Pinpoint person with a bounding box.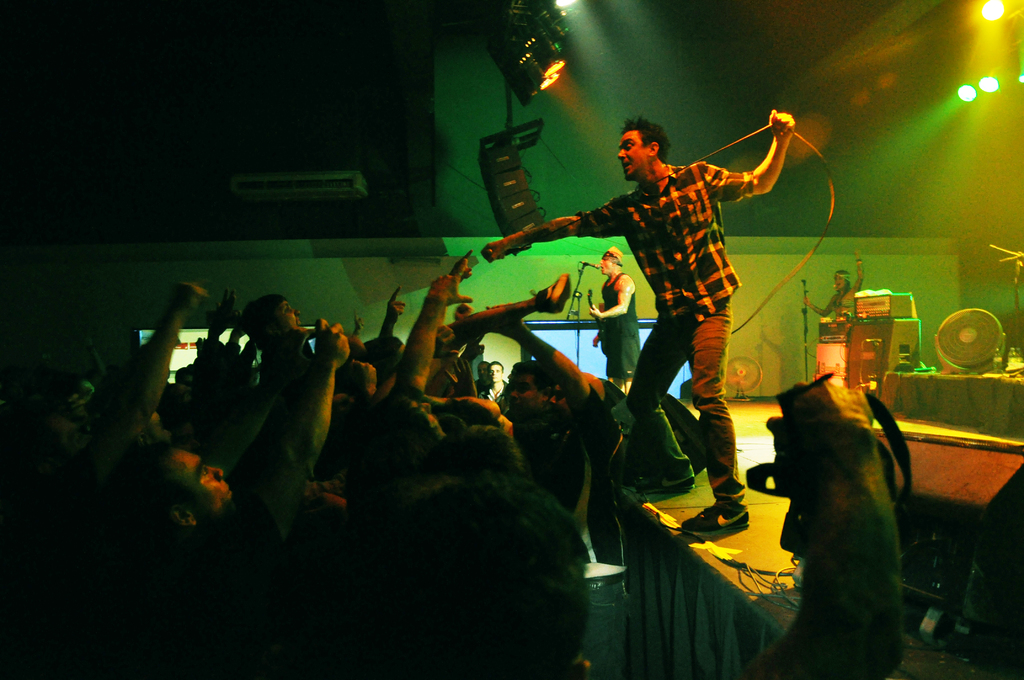
[473, 103, 802, 535].
